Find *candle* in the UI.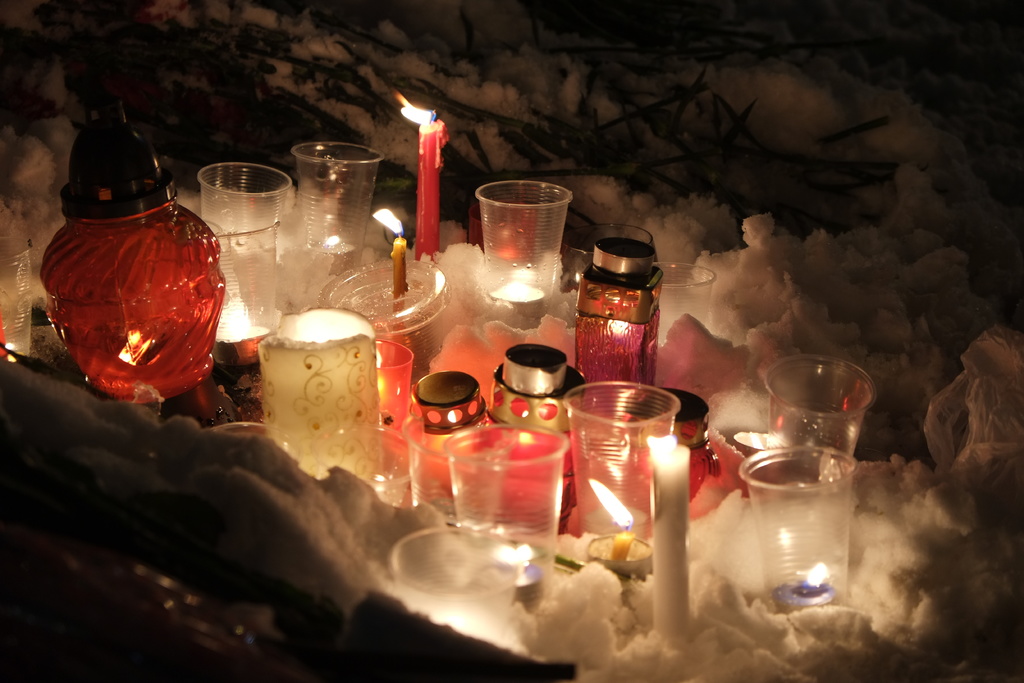
UI element at 589 478 632 563.
